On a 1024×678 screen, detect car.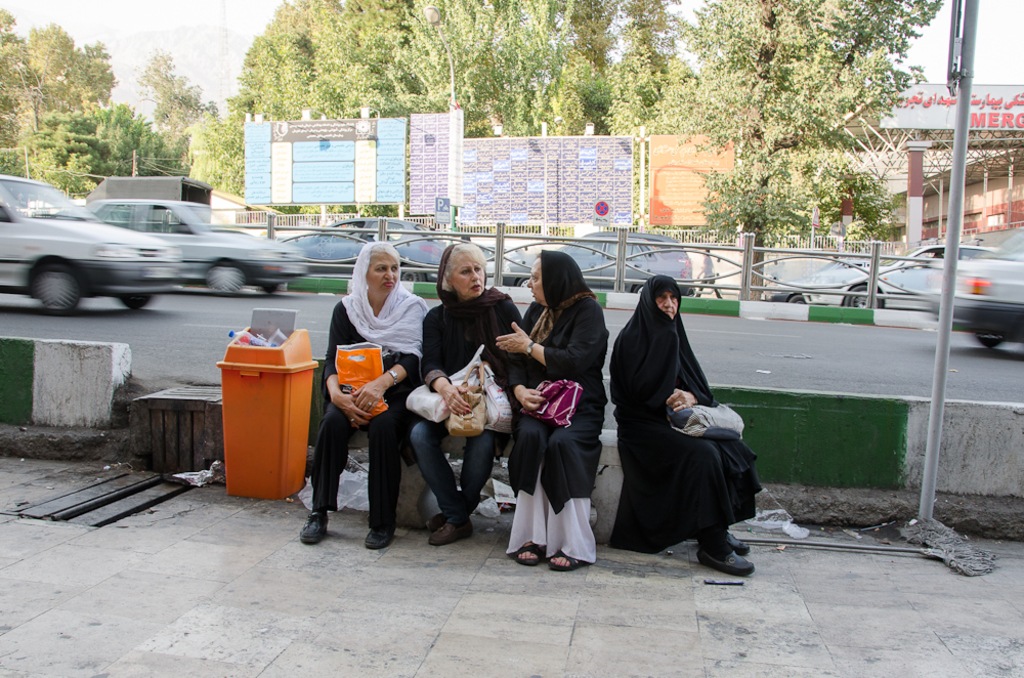
<box>799,243,994,306</box>.
